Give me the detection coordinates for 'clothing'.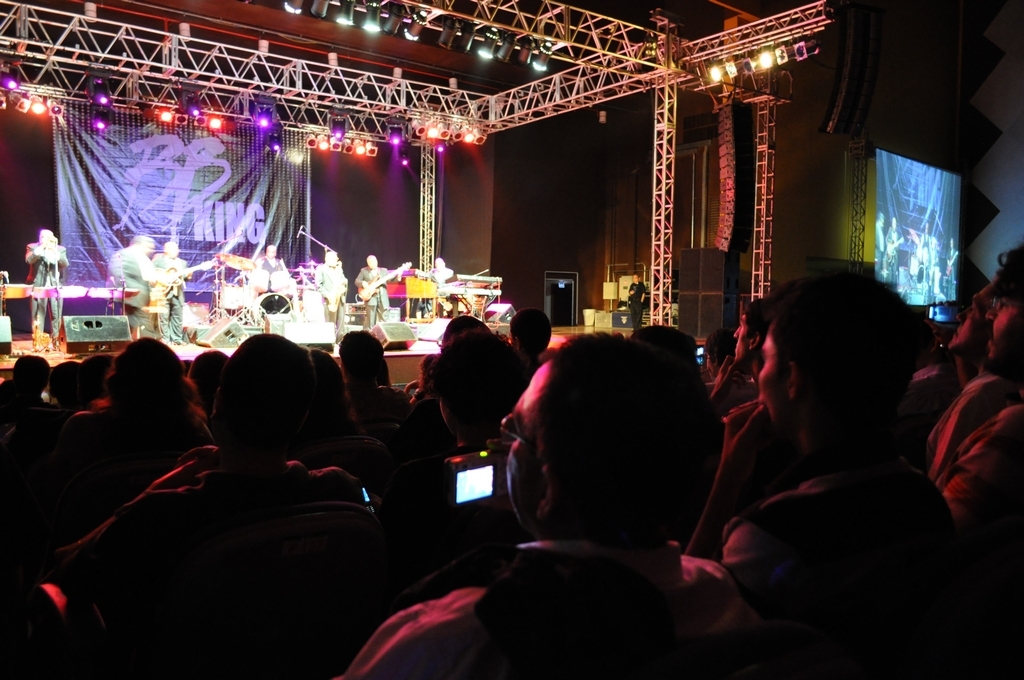
detection(744, 469, 939, 679).
